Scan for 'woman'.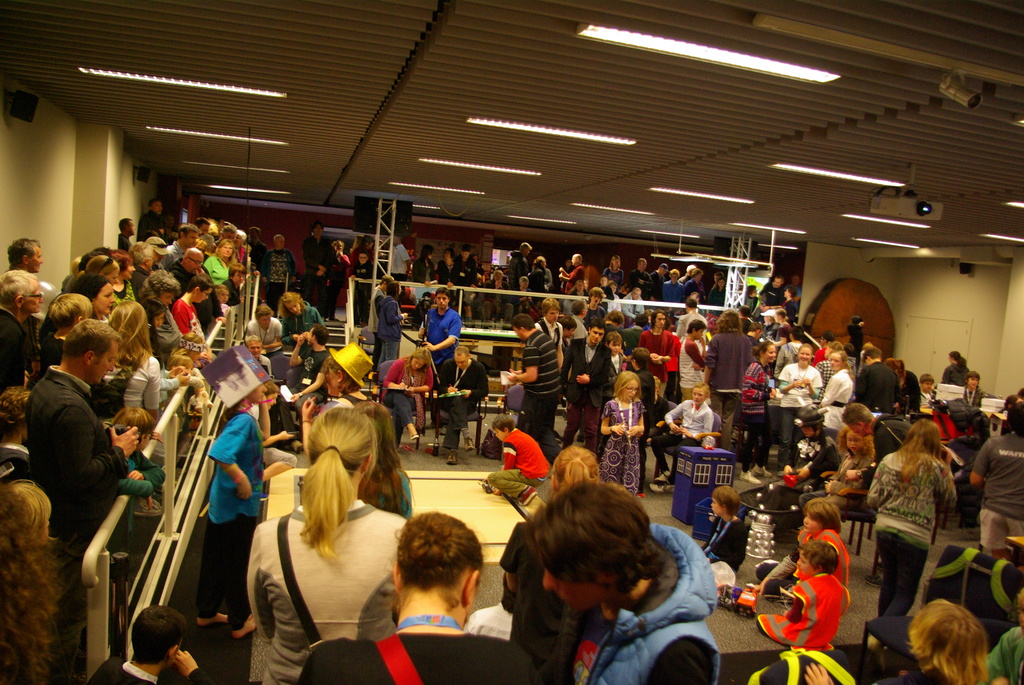
Scan result: [266,241,295,301].
